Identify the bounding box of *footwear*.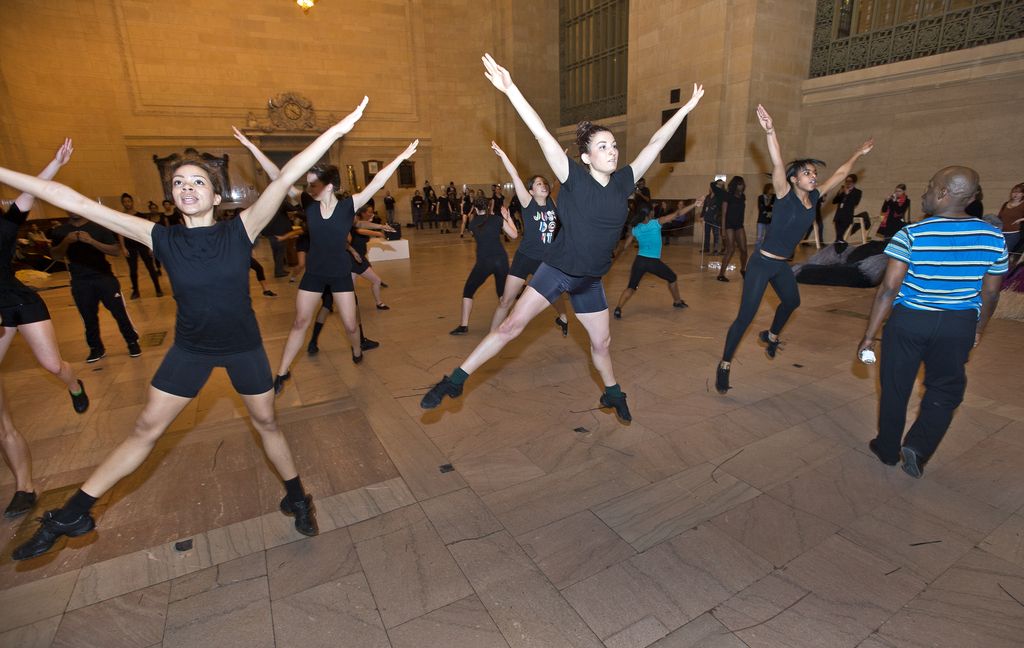
box=[156, 289, 164, 300].
